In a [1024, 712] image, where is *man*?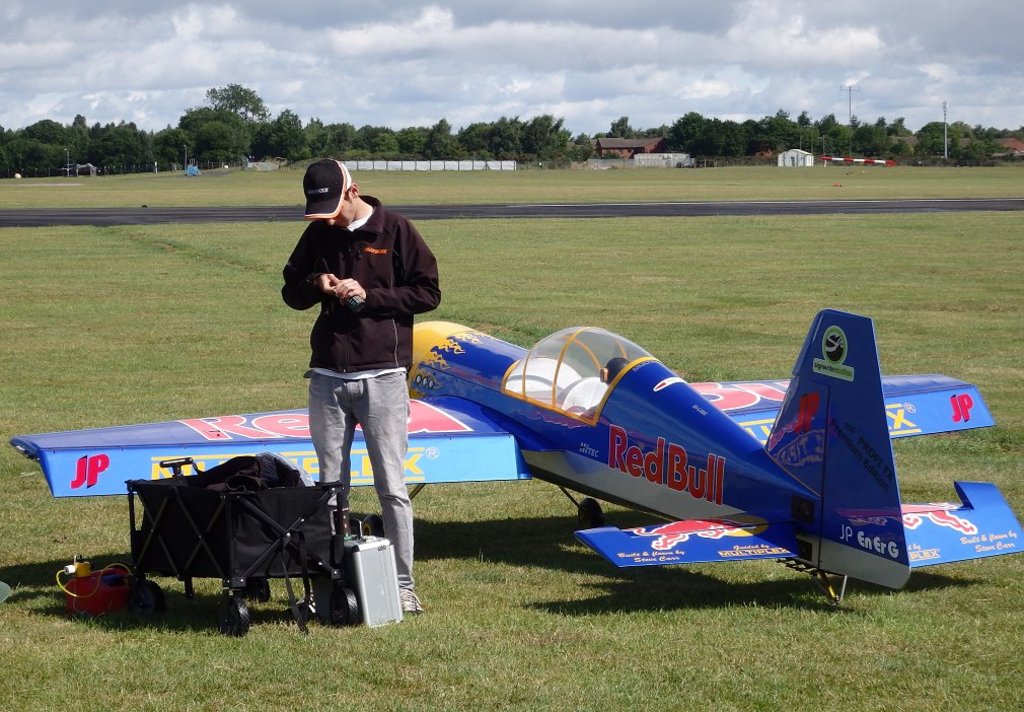
269, 163, 425, 597.
